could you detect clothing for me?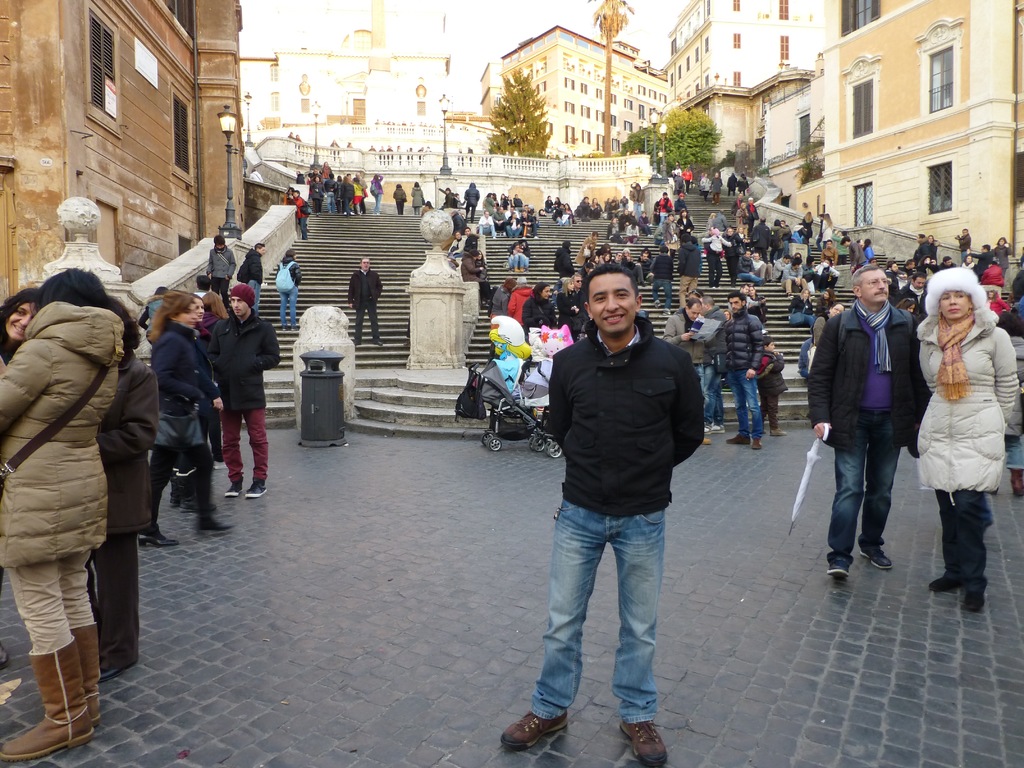
Detection result: detection(443, 191, 456, 207).
